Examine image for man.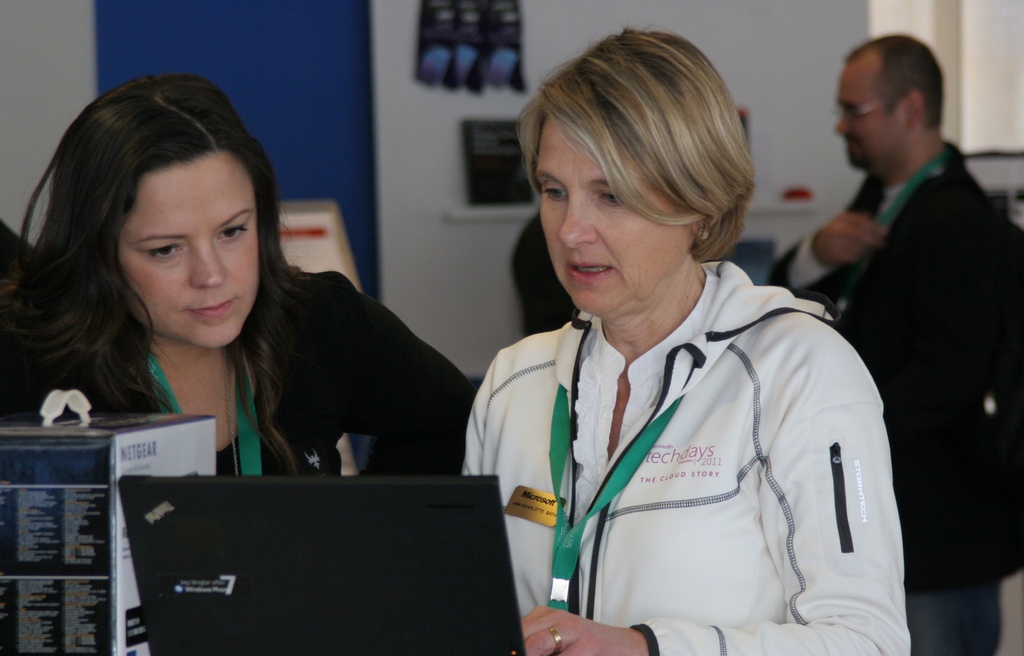
Examination result: {"left": 762, "top": 26, "right": 1023, "bottom": 655}.
